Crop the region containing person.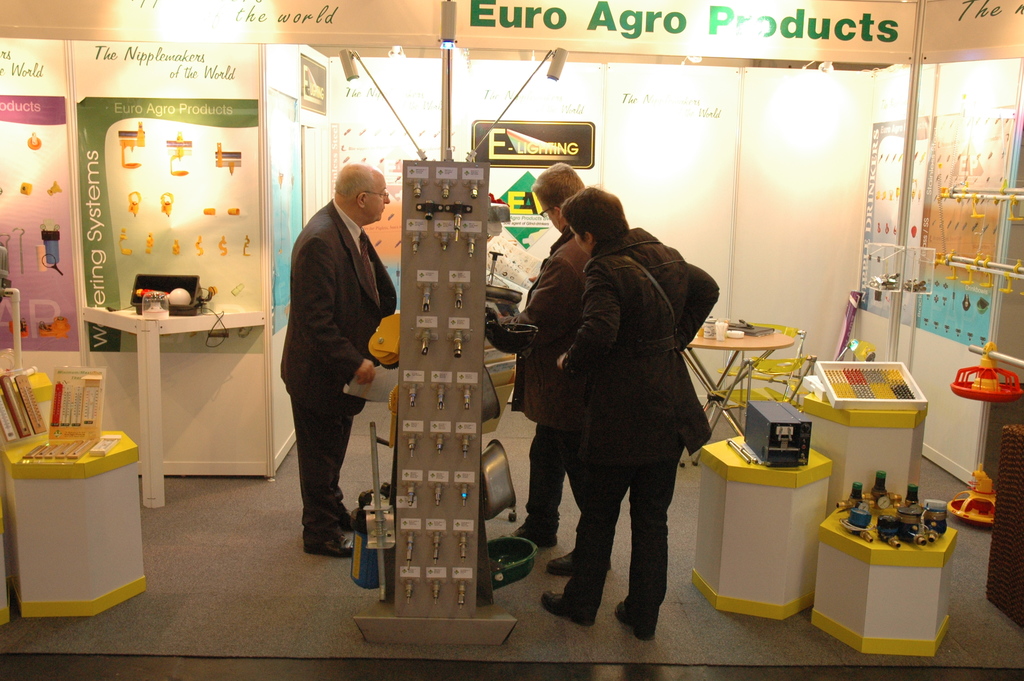
Crop region: BBox(543, 187, 719, 648).
